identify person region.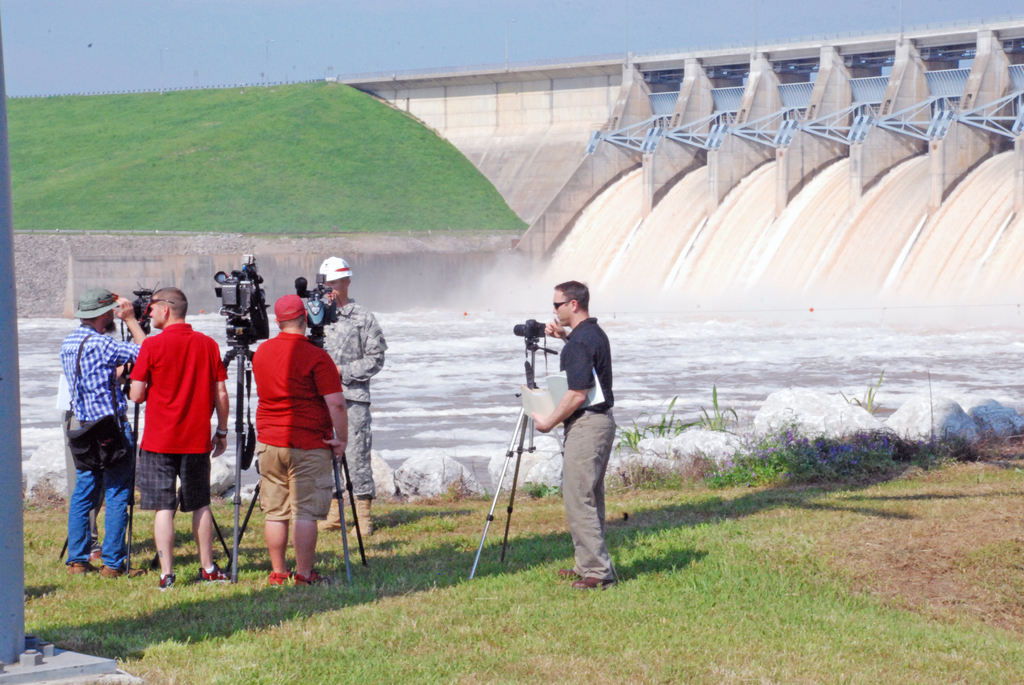
Region: bbox=[59, 271, 151, 571].
